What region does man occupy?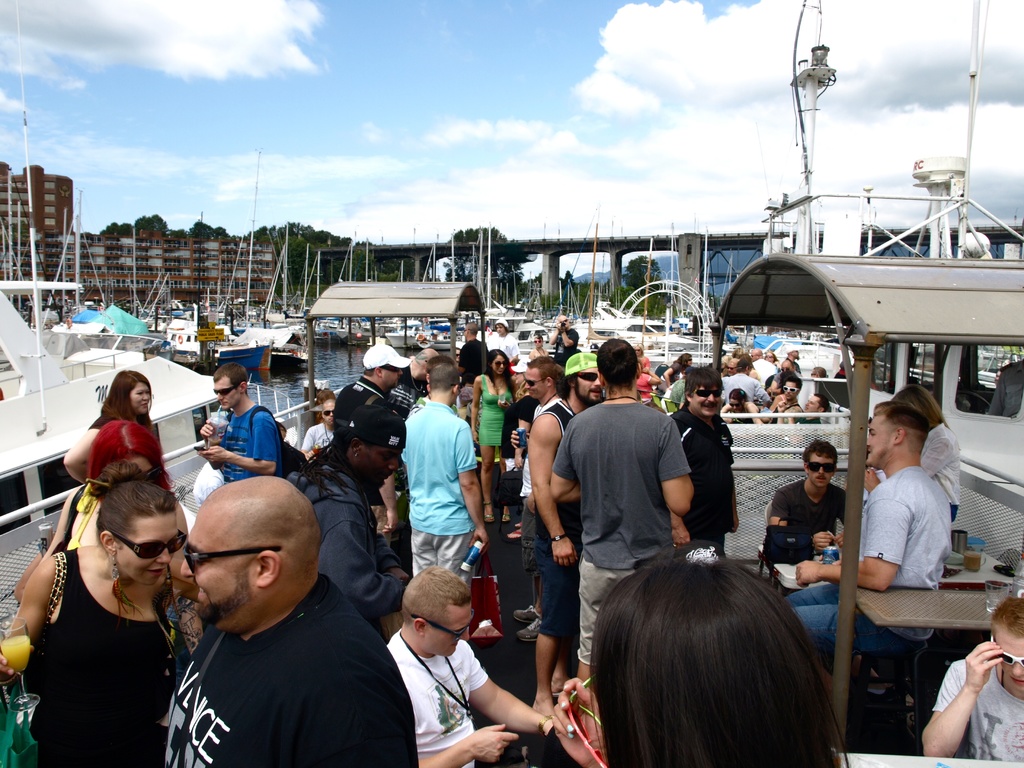
(452, 323, 491, 389).
